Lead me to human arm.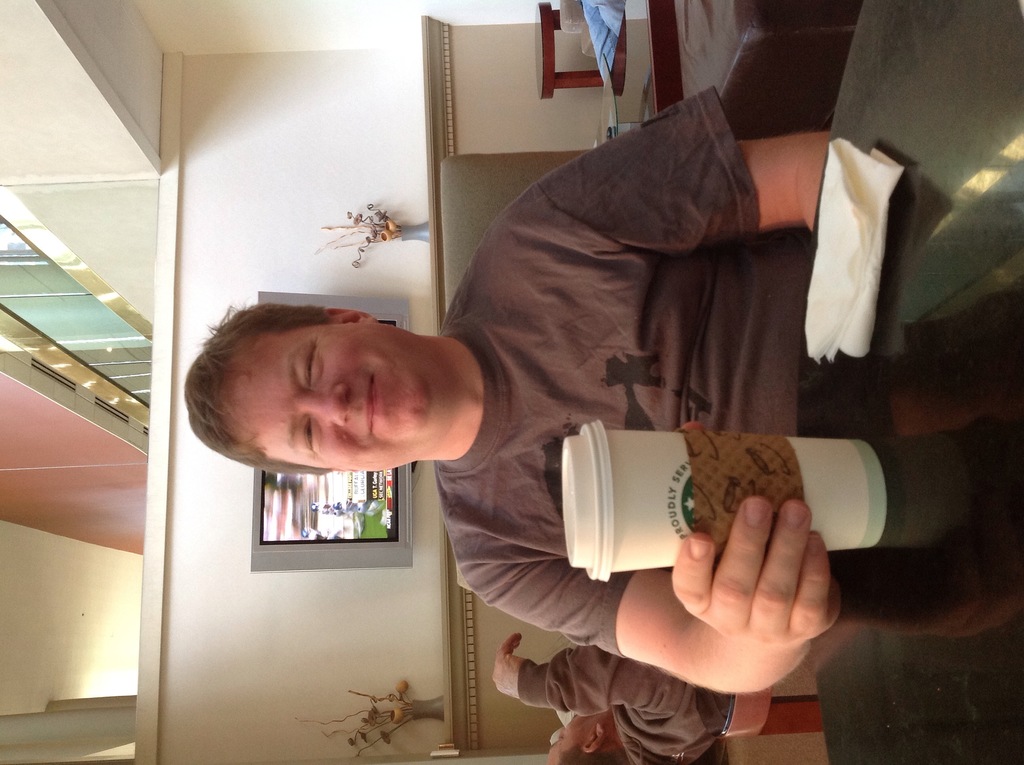
Lead to [493,630,722,764].
